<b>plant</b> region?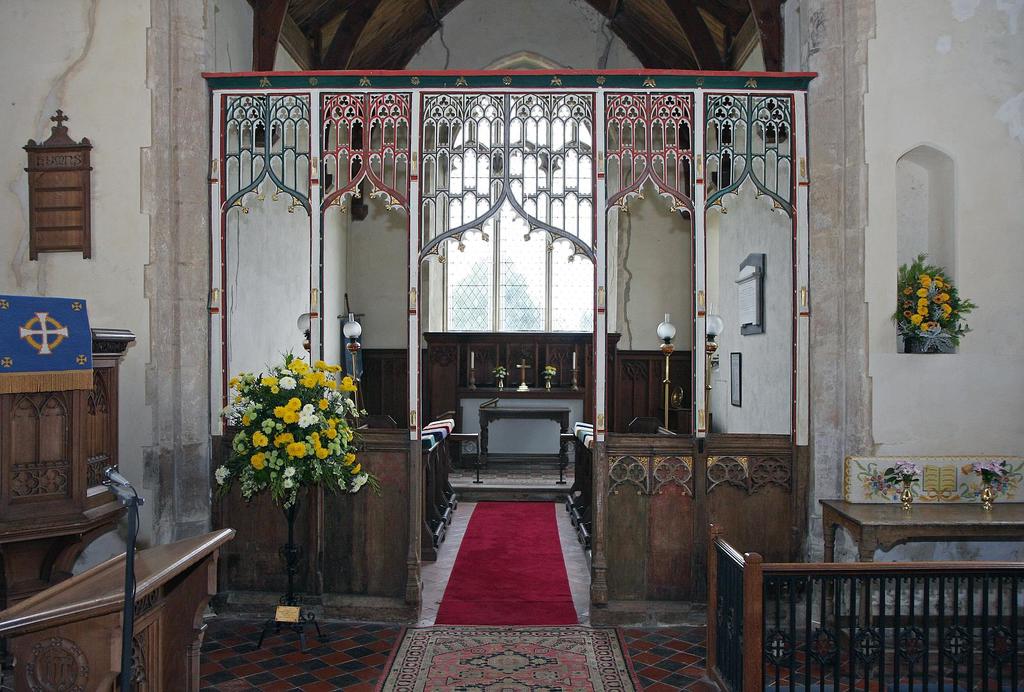
<region>960, 456, 1006, 510</region>
